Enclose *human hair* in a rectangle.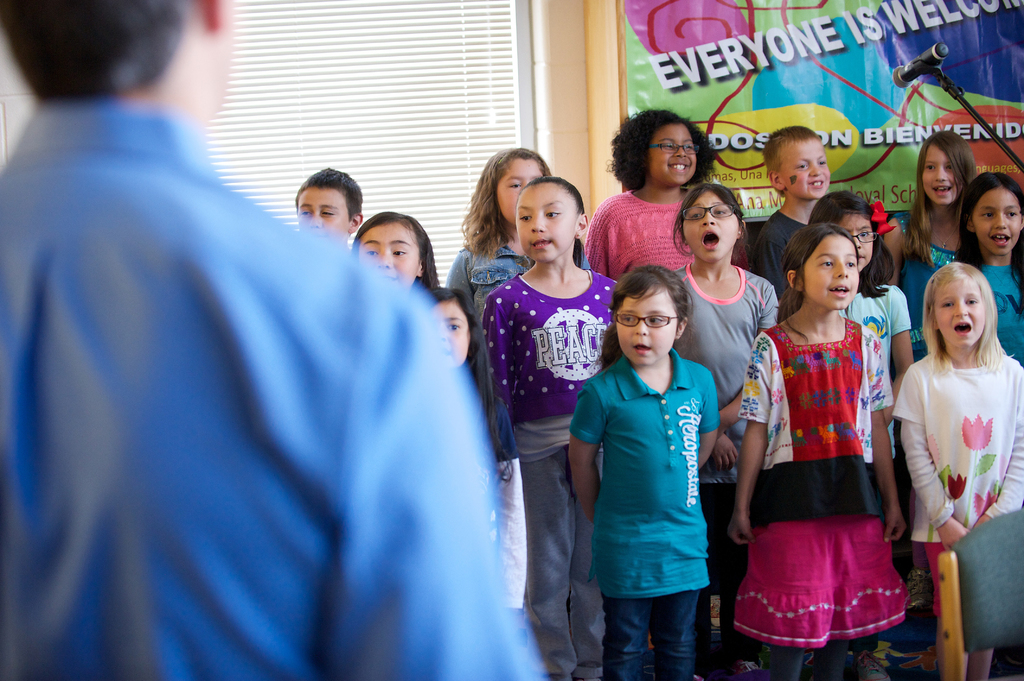
bbox=[294, 165, 362, 225].
